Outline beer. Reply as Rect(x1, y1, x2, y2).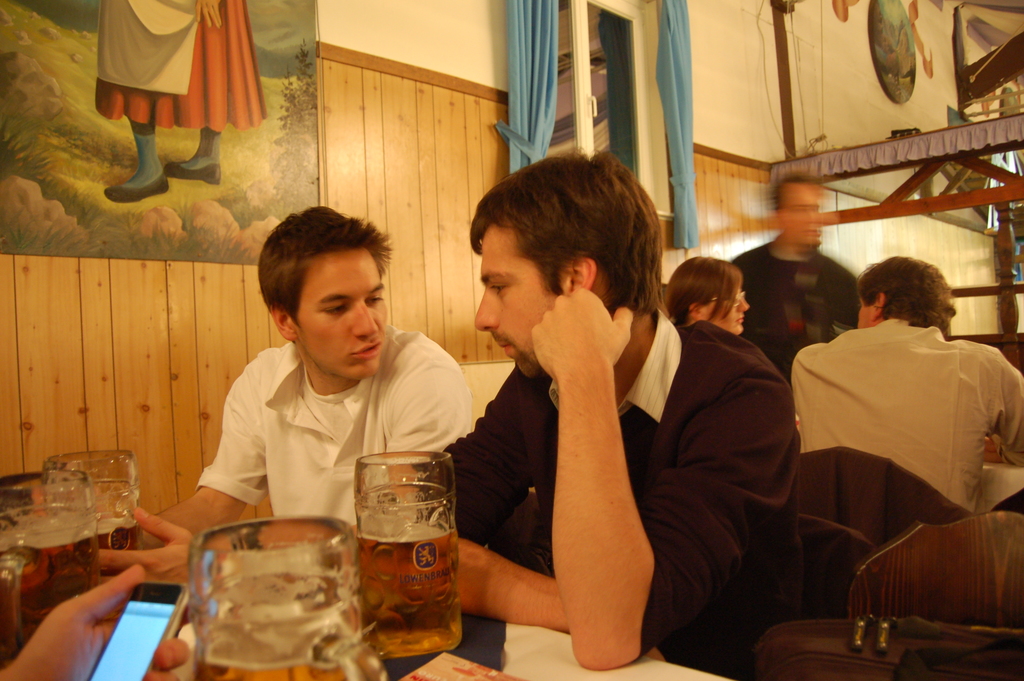
Rect(356, 527, 455, 658).
